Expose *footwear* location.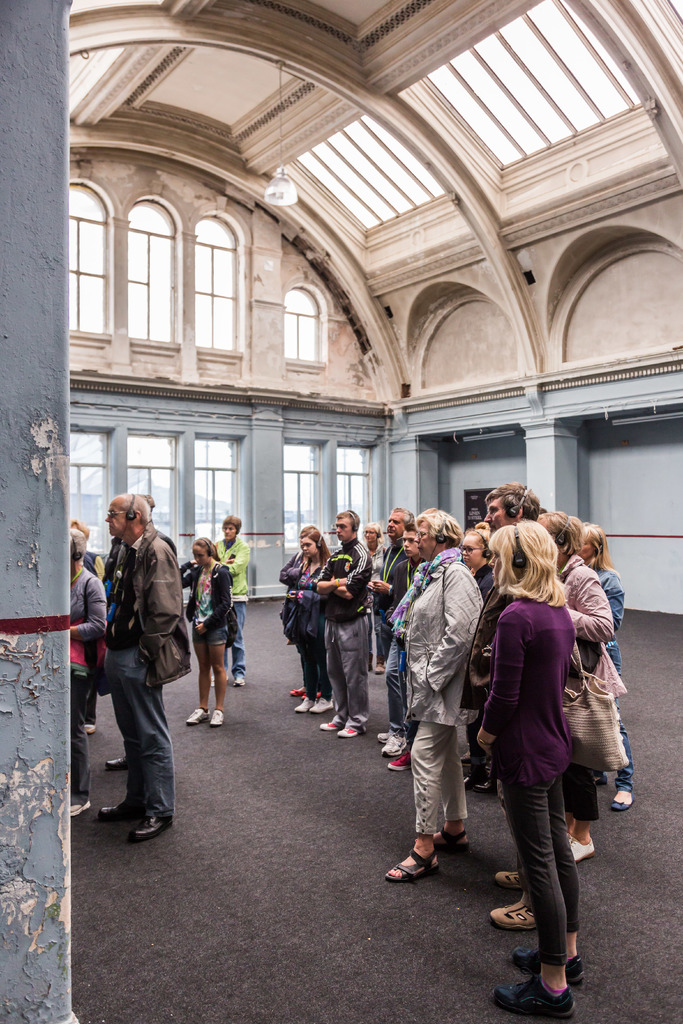
Exposed at {"left": 133, "top": 807, "right": 176, "bottom": 840}.
